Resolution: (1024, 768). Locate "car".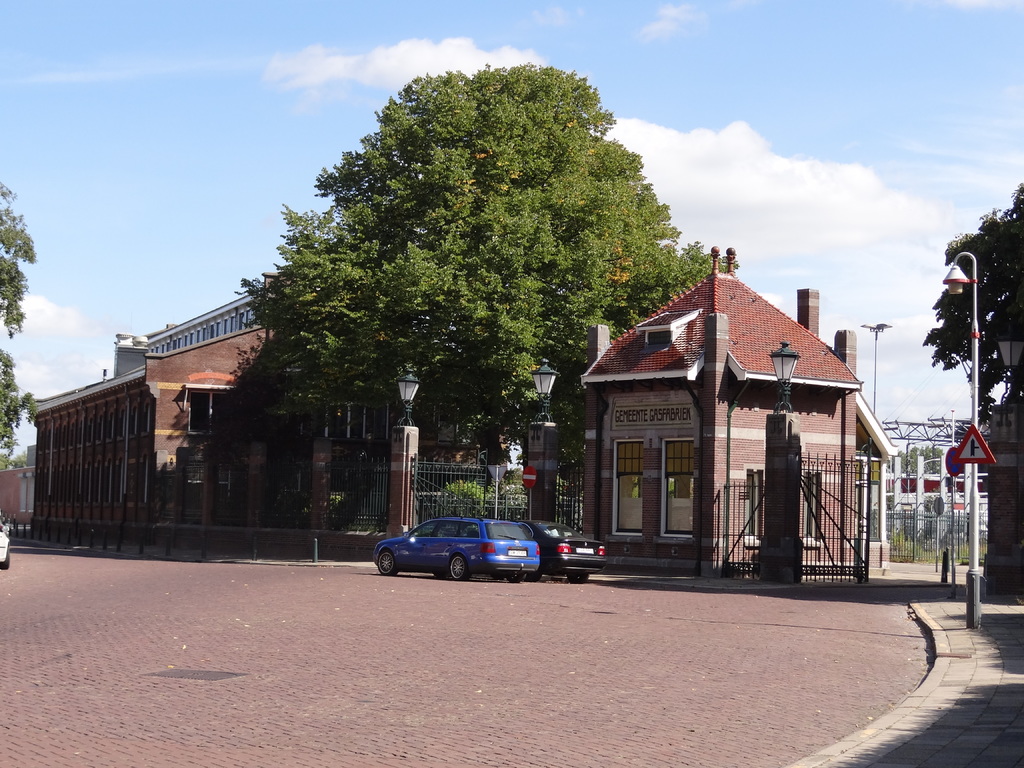
372,518,538,581.
